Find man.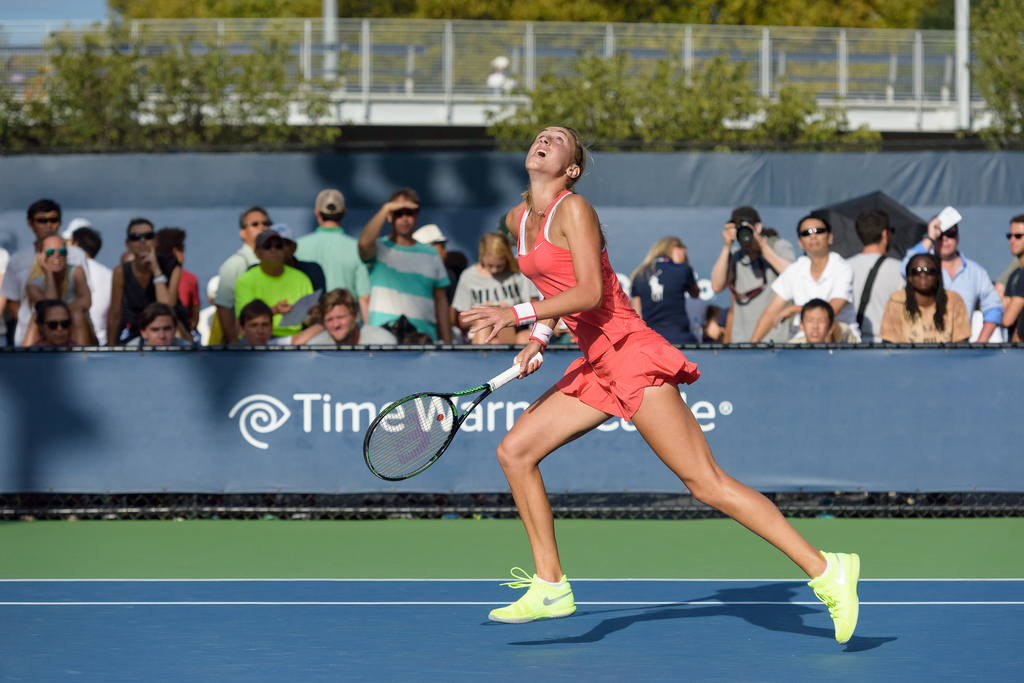
218 204 275 347.
